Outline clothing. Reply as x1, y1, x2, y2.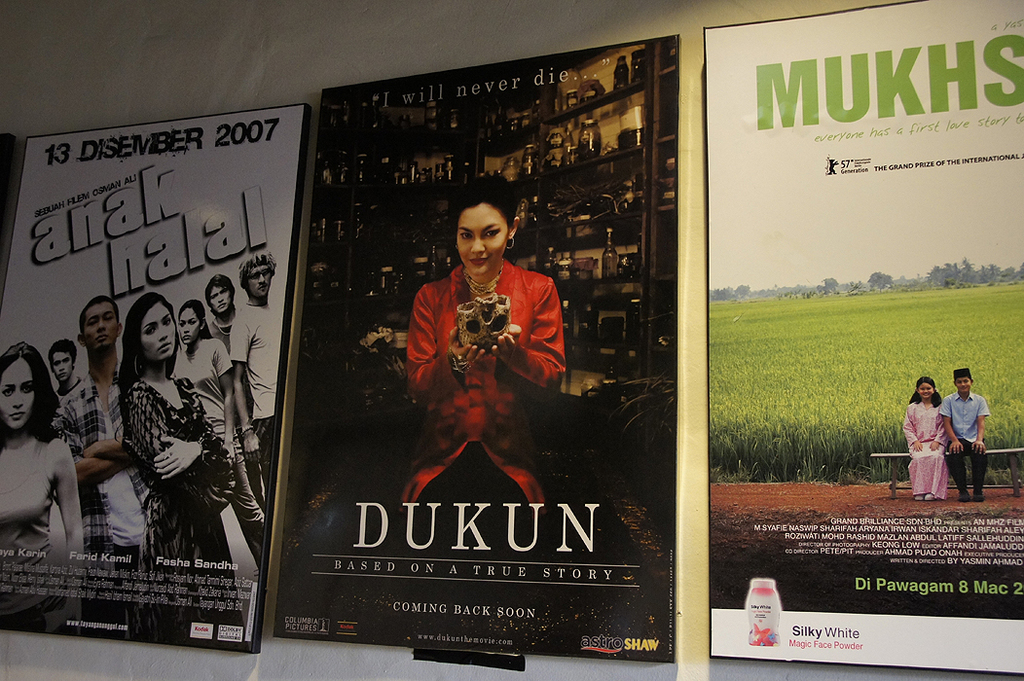
169, 336, 268, 572.
